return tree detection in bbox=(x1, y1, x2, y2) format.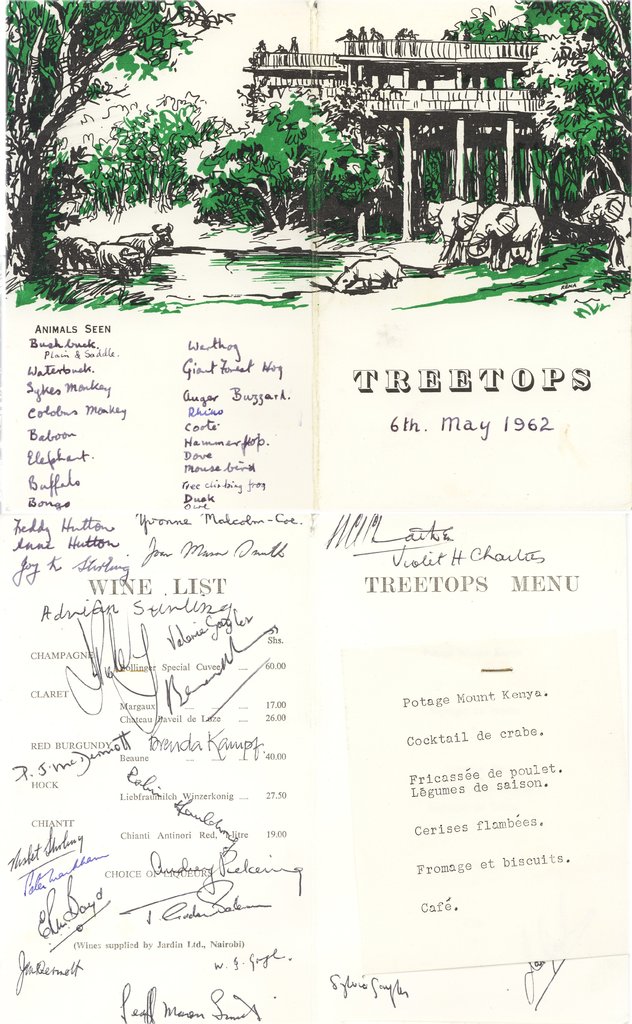
bbox=(0, 0, 233, 316).
